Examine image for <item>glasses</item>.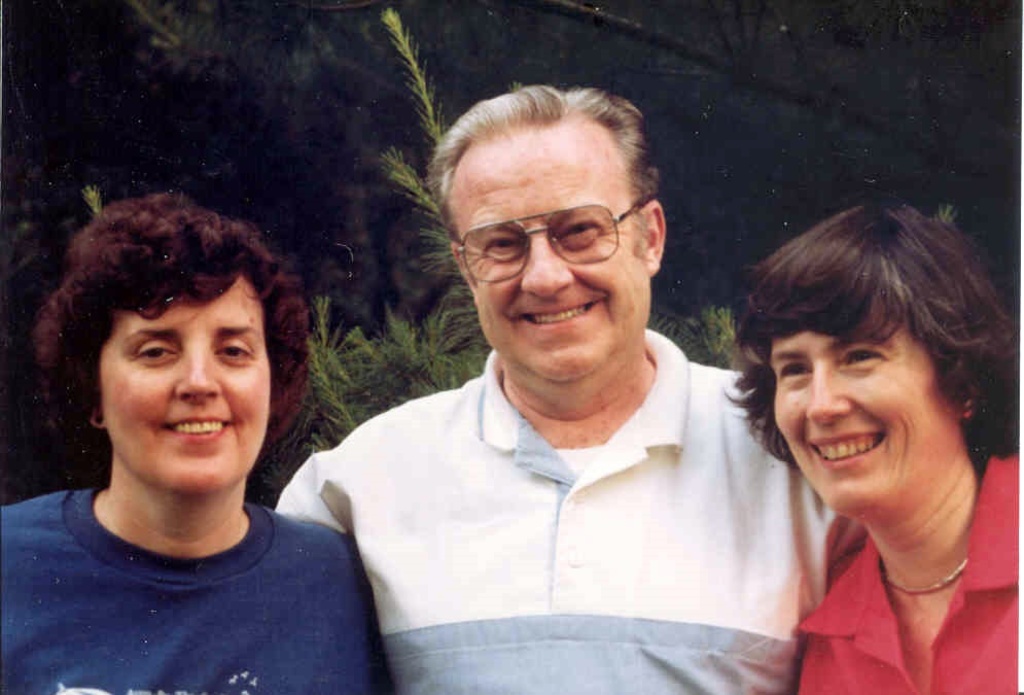
Examination result: 445:197:658:276.
